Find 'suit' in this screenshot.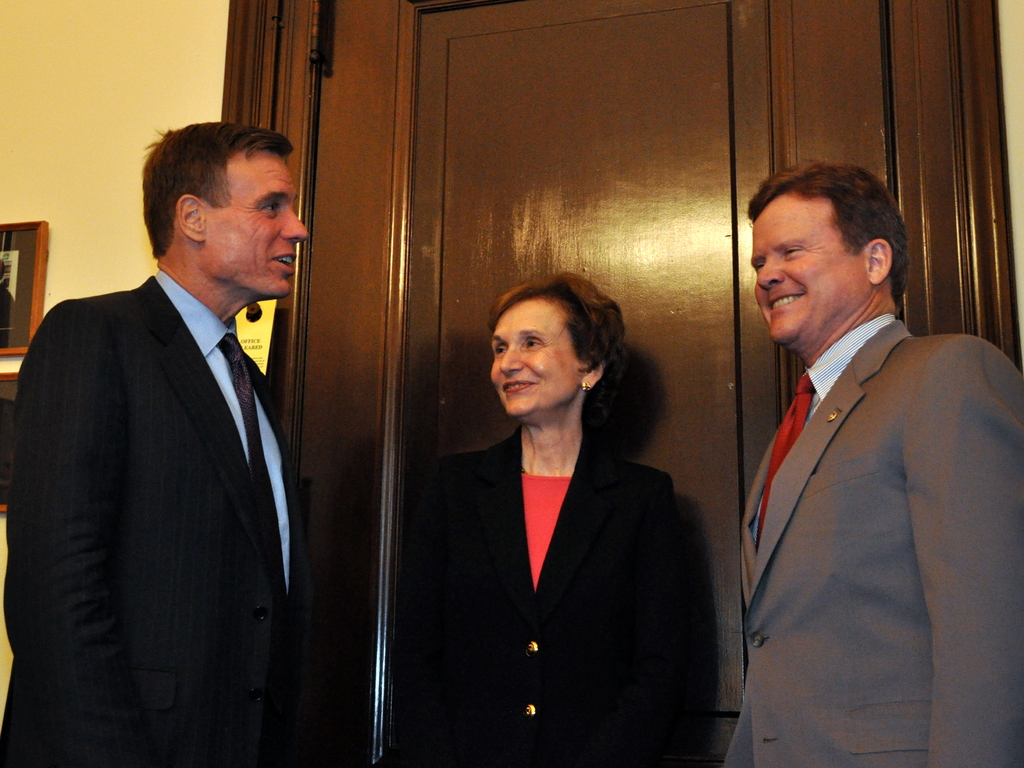
The bounding box for 'suit' is (723,315,1023,767).
